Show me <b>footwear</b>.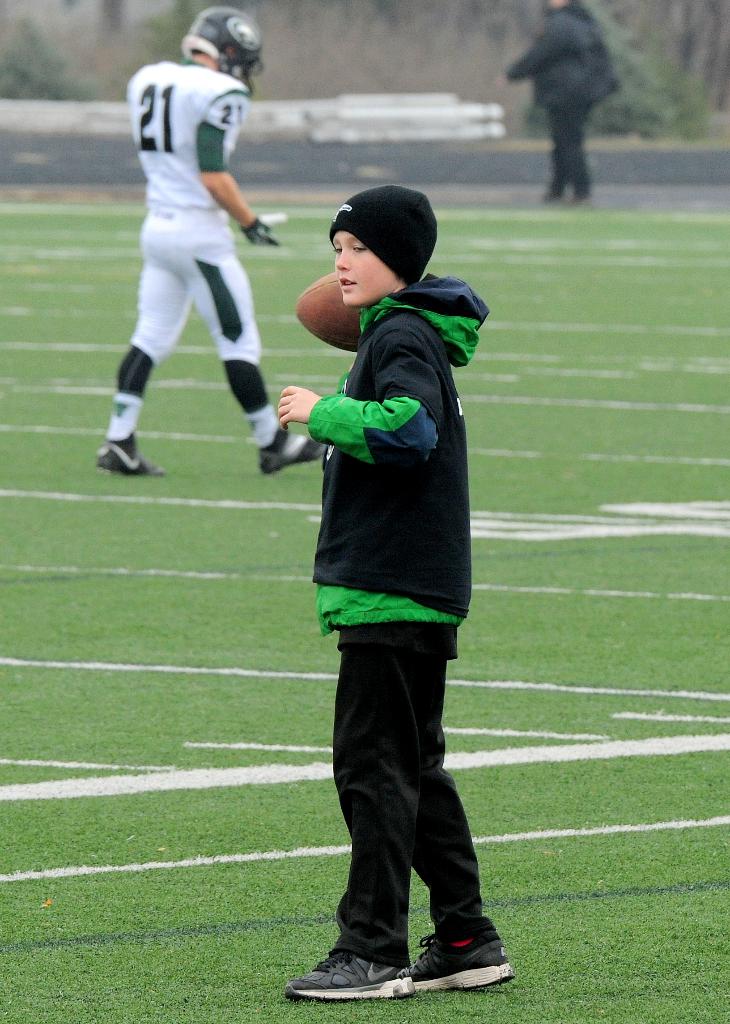
<b>footwear</b> is here: 86,435,170,478.
